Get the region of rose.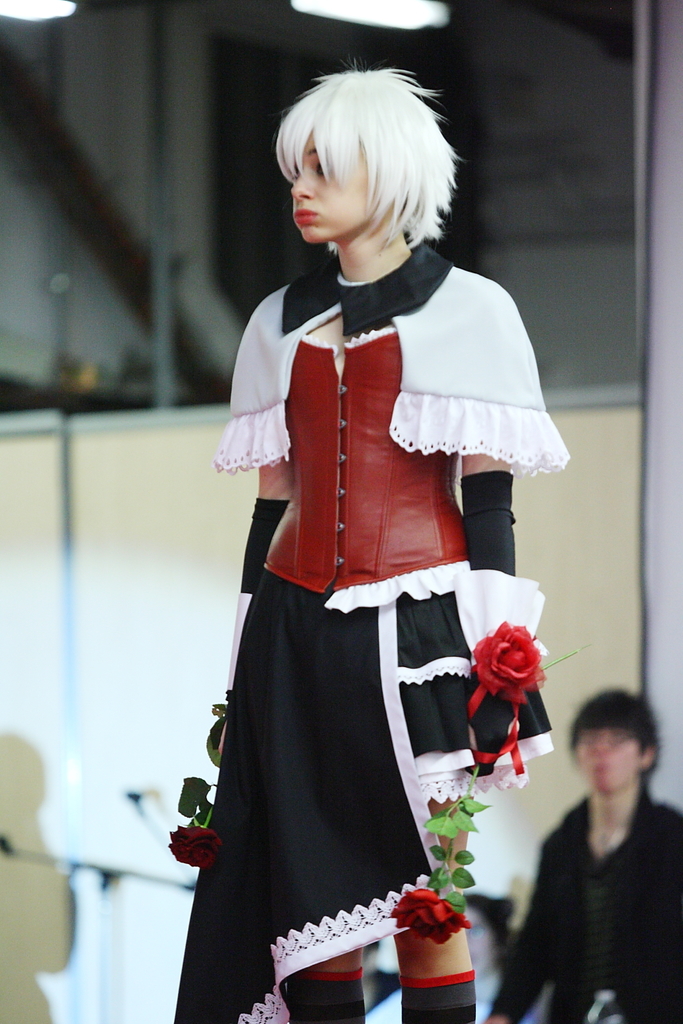
locate(163, 823, 223, 871).
